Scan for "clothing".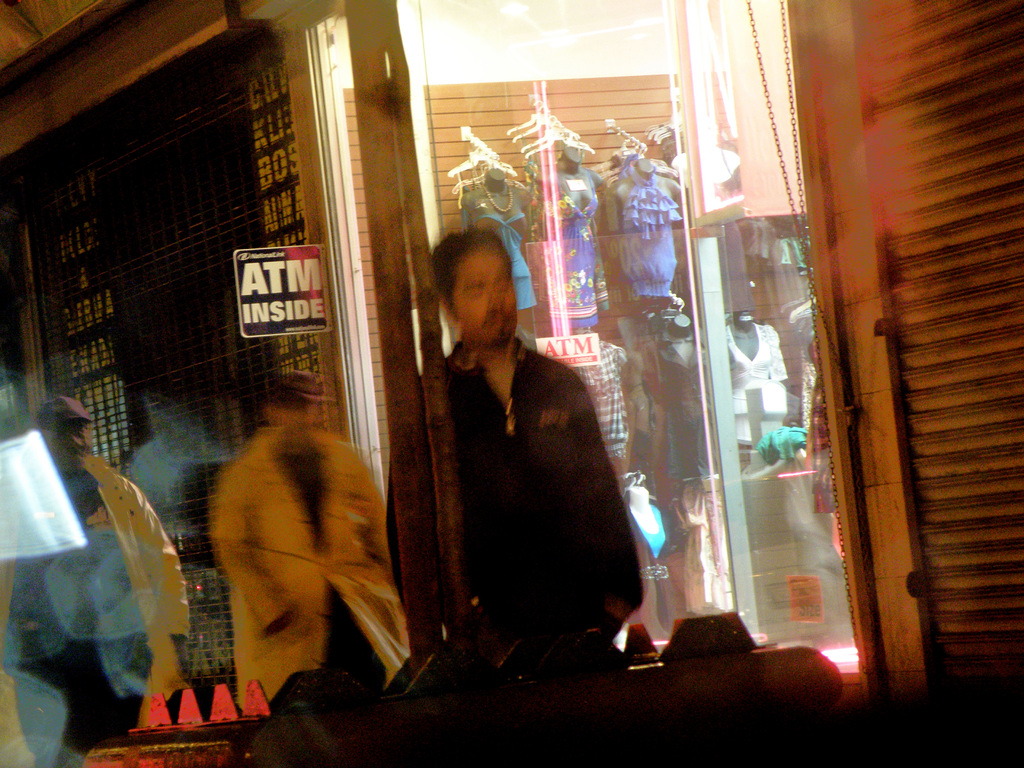
Scan result: bbox=[609, 161, 693, 312].
